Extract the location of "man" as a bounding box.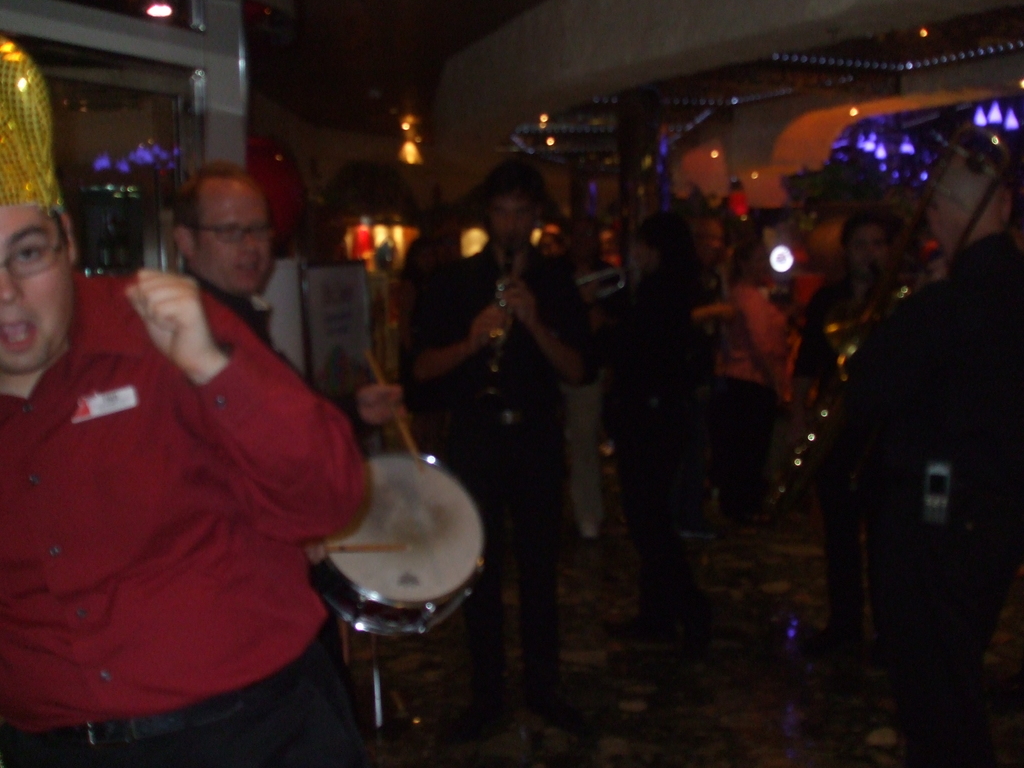
bbox=[843, 143, 1023, 767].
